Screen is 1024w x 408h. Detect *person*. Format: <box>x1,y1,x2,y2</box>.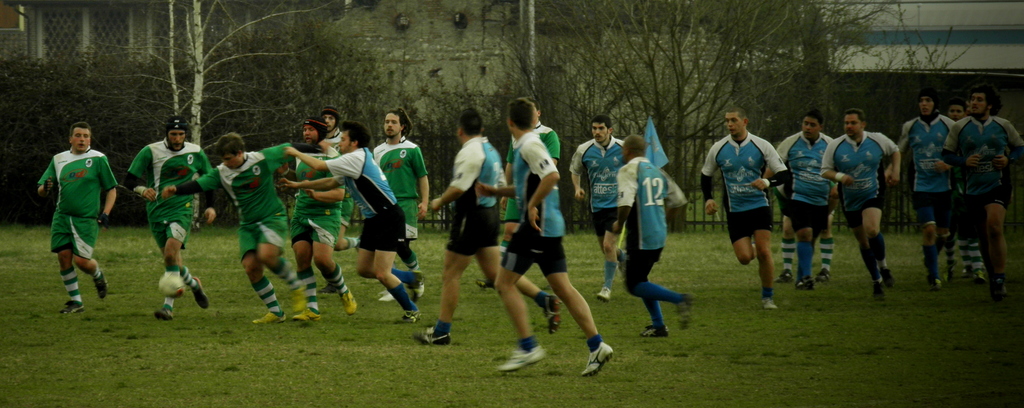
<box>122,119,220,323</box>.
